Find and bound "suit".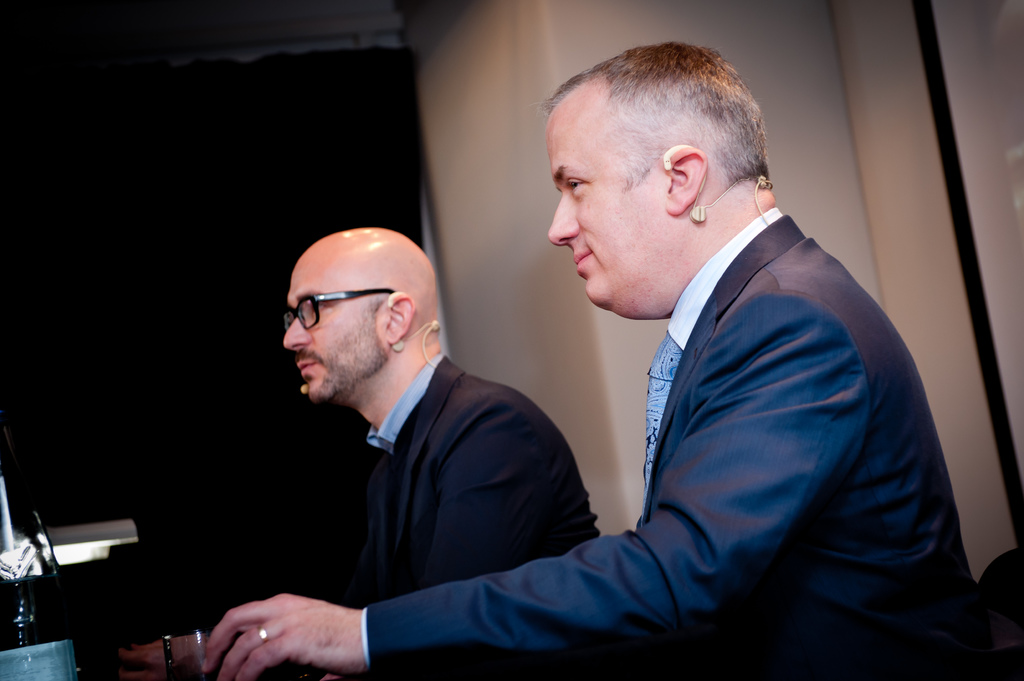
Bound: bbox=[372, 161, 981, 666].
